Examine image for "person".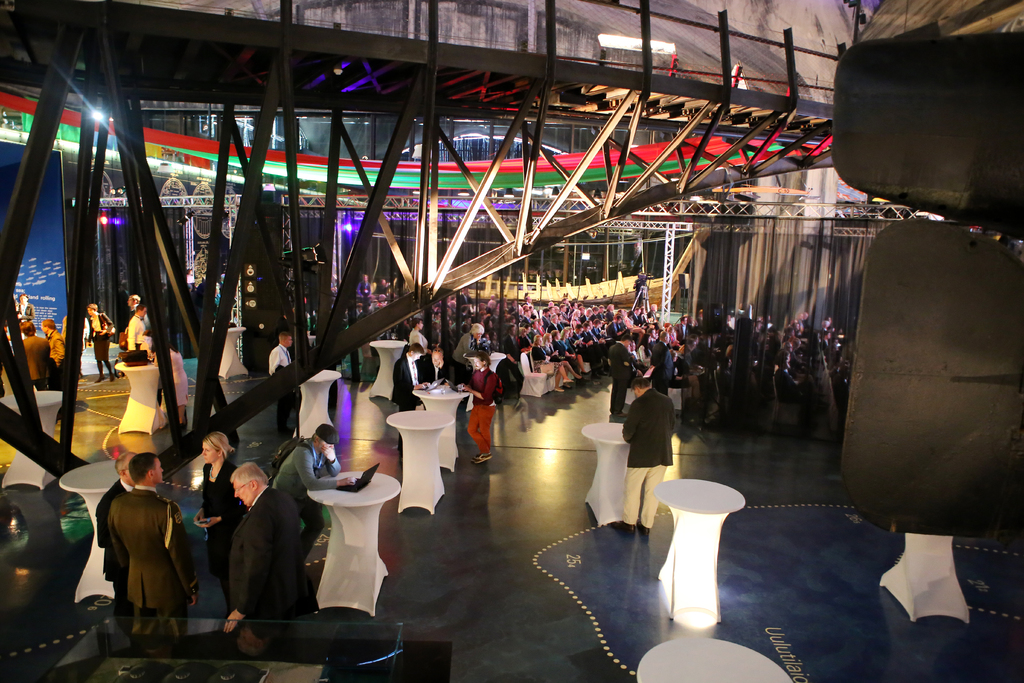
Examination result: (193, 426, 250, 598).
